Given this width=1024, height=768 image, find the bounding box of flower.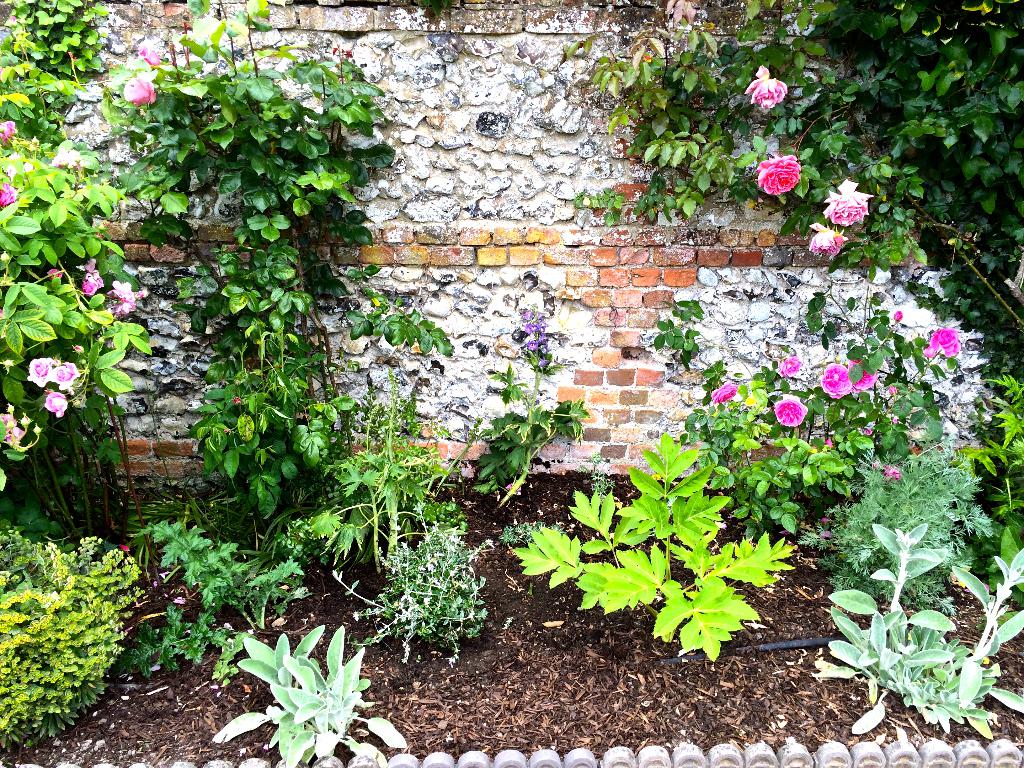
rect(3, 429, 15, 446).
